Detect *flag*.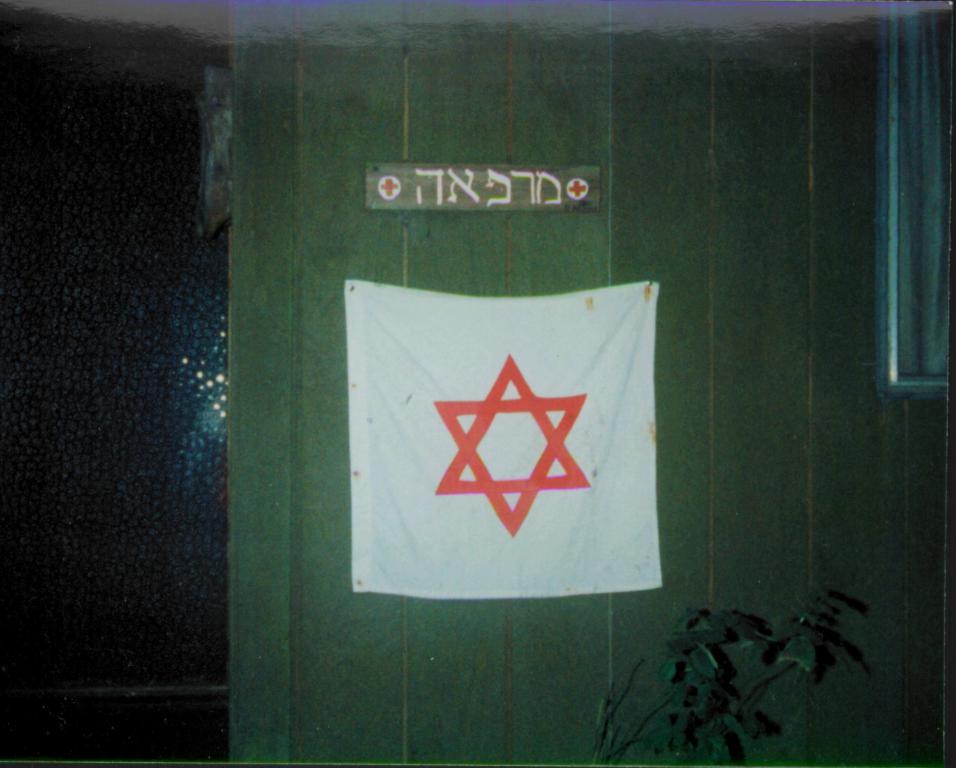
Detected at <box>331,312,673,629</box>.
